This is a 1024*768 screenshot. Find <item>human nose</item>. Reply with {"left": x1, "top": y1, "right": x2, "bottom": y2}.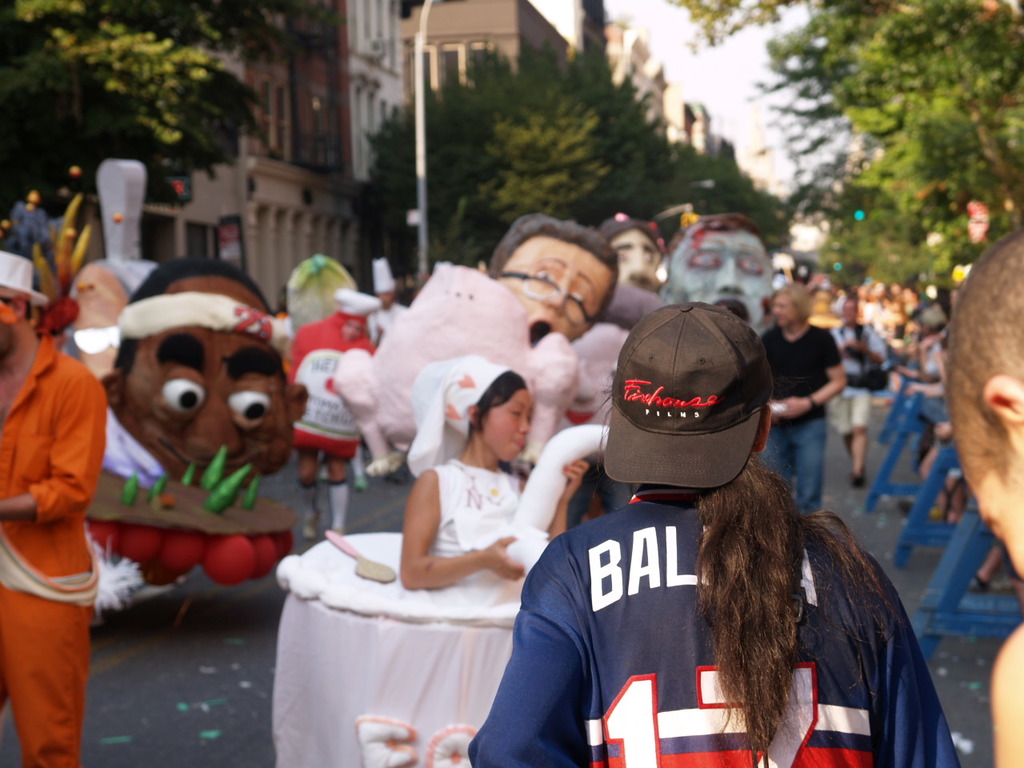
{"left": 183, "top": 399, "right": 247, "bottom": 466}.
